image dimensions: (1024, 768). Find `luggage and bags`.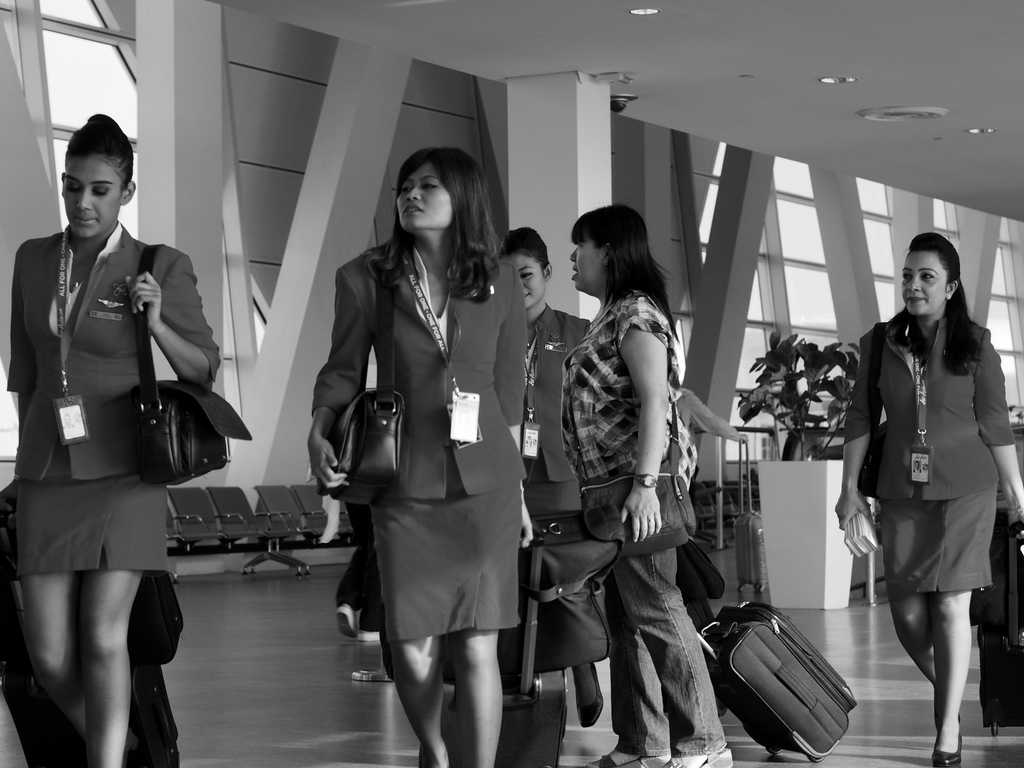
x1=721 y1=618 x2=825 y2=753.
